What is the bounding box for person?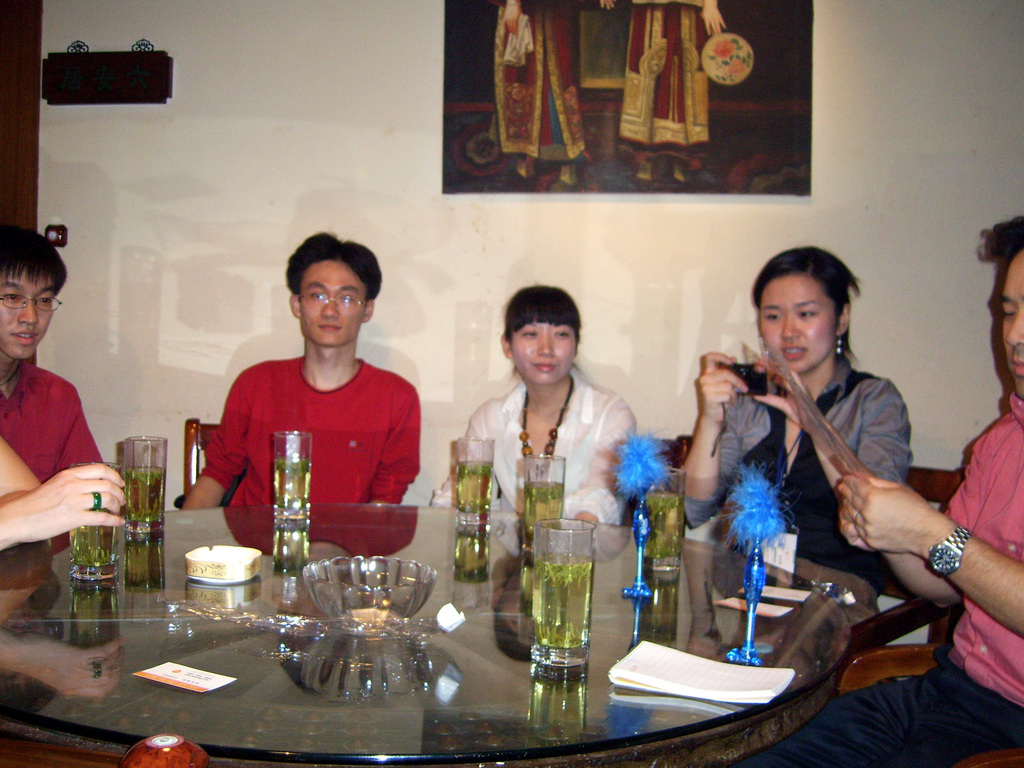
188,220,429,589.
